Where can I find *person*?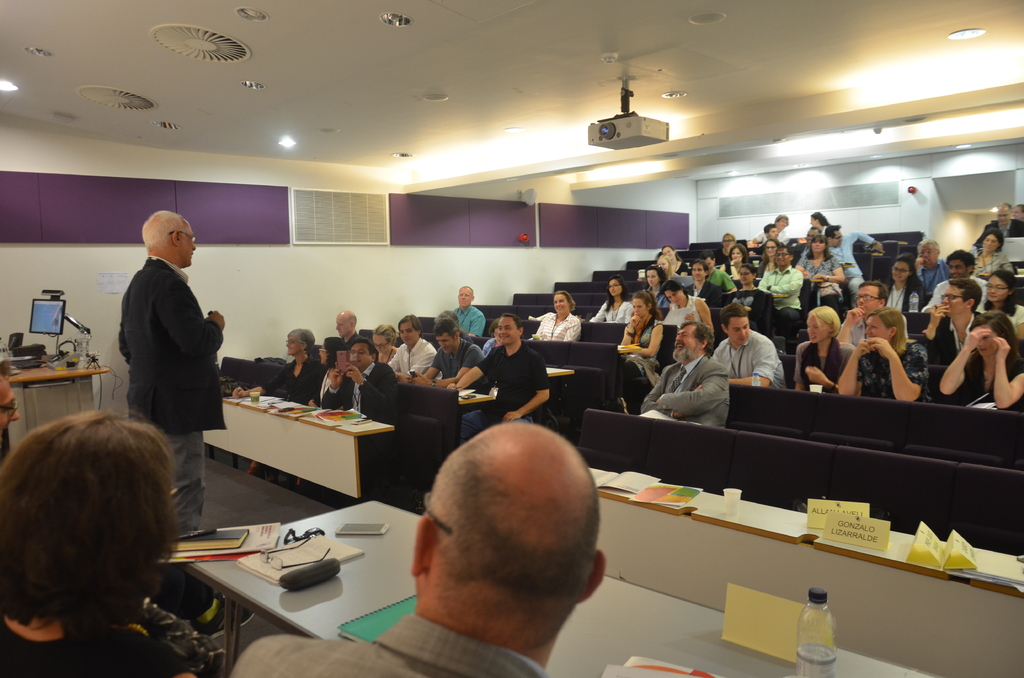
You can find it at bbox=(448, 312, 548, 448).
